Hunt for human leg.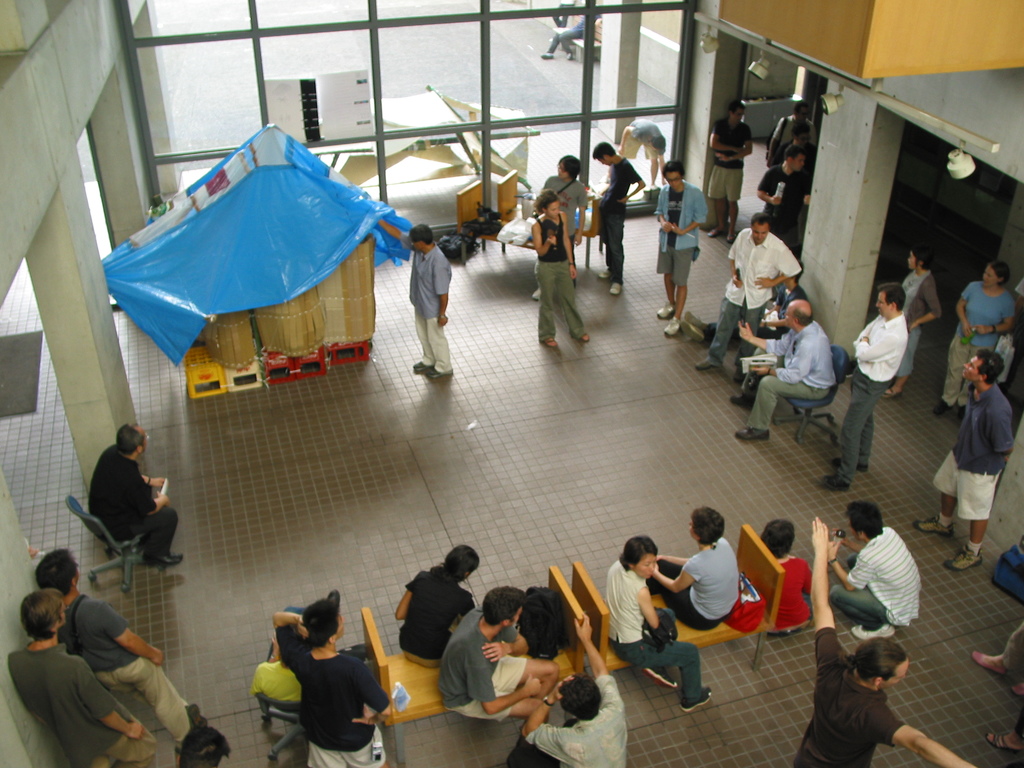
Hunted down at <bbox>826, 584, 895, 642</bbox>.
